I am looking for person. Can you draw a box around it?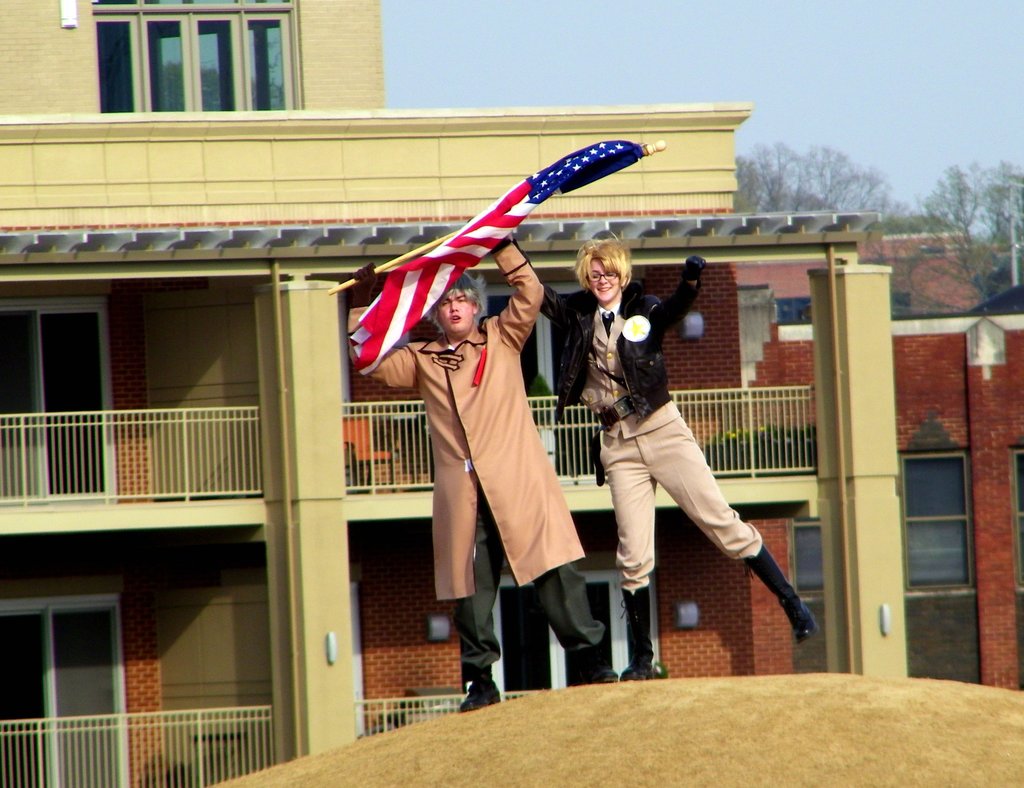
Sure, the bounding box is 531 230 816 683.
